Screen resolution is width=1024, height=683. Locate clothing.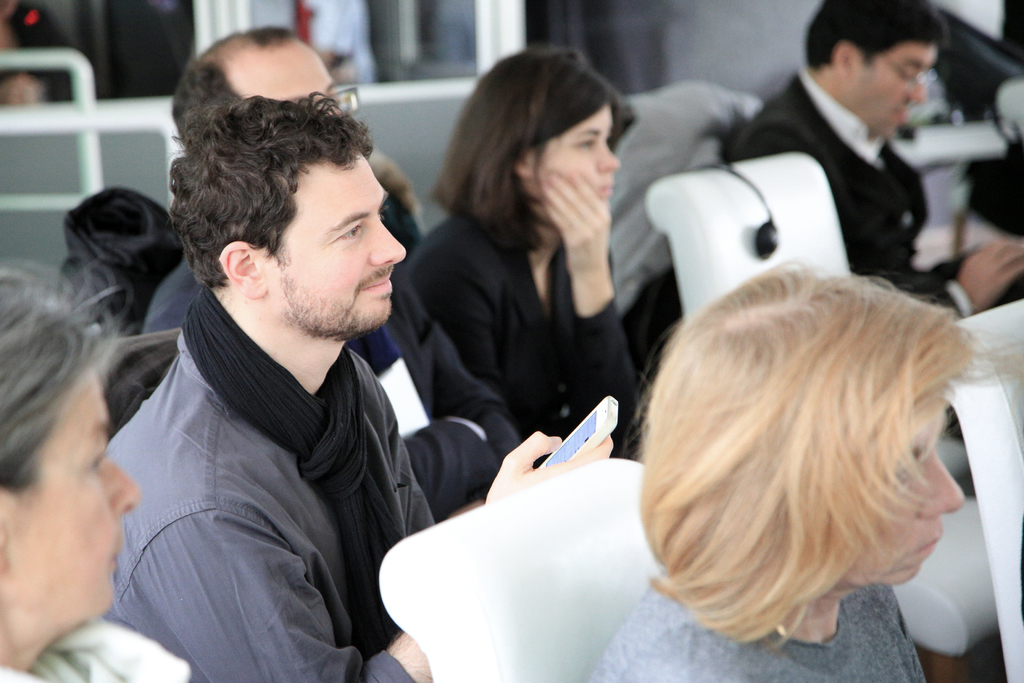
region(104, 282, 437, 682).
